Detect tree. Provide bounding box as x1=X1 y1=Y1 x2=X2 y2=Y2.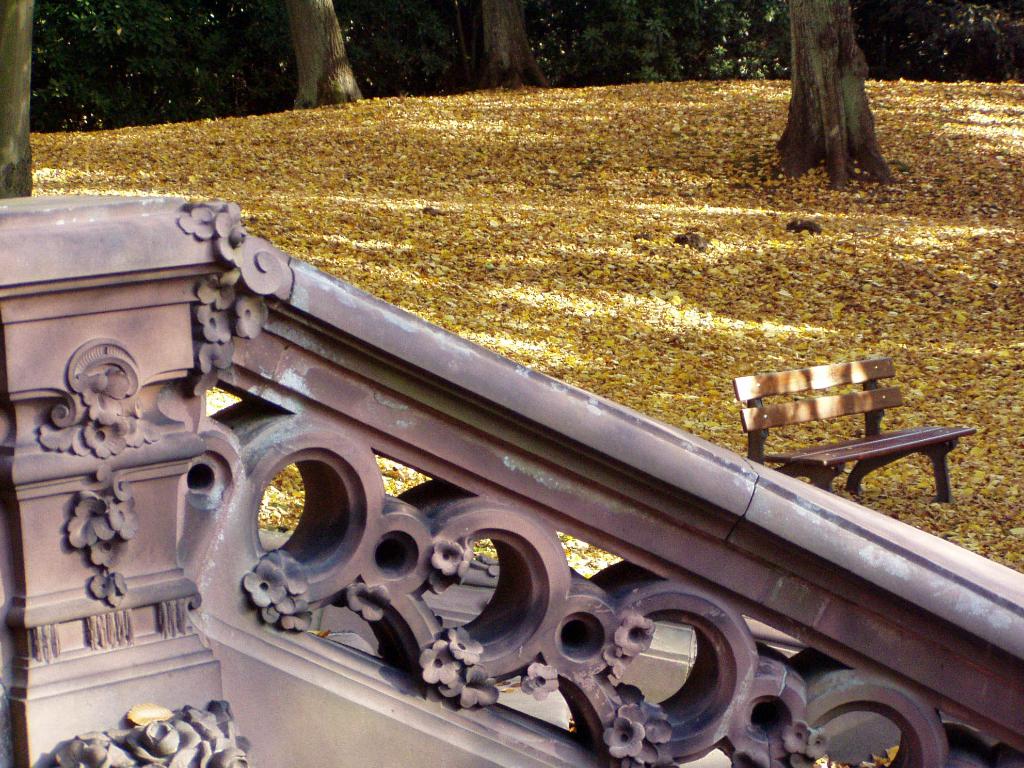
x1=287 y1=0 x2=366 y2=113.
